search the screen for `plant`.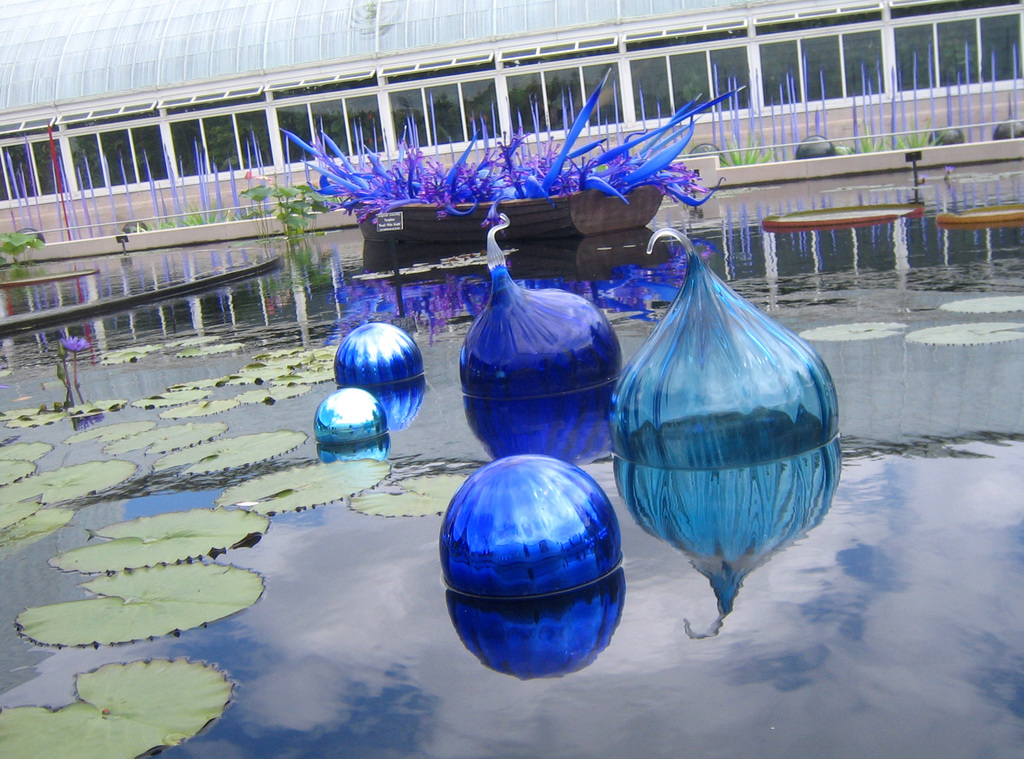
Found at (left=0, top=221, right=47, bottom=276).
